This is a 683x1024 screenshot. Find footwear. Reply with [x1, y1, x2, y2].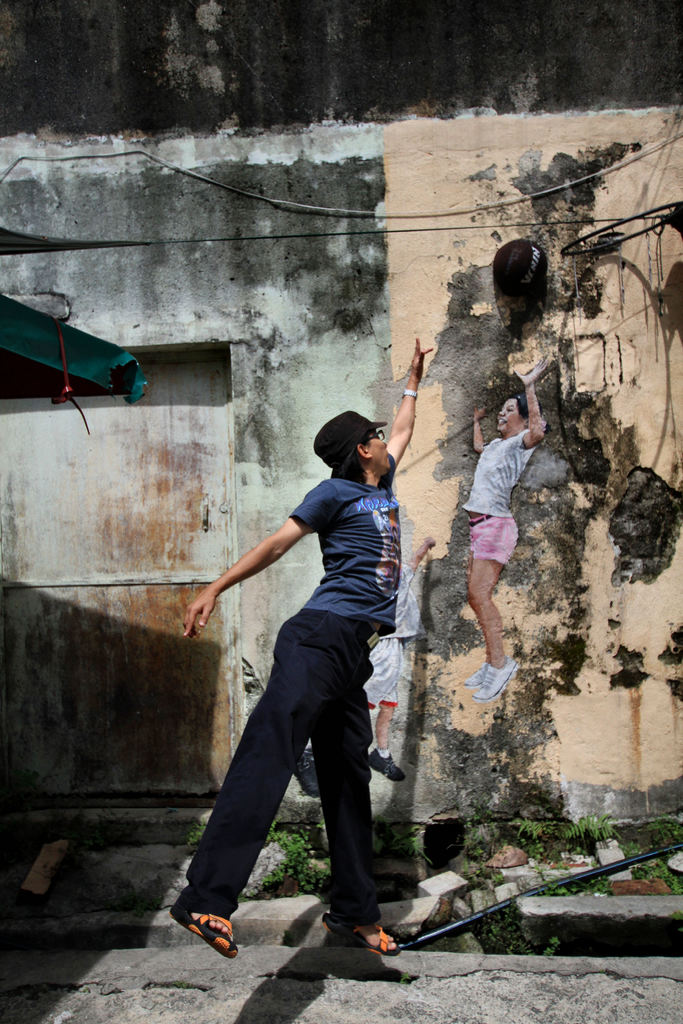
[456, 655, 489, 689].
